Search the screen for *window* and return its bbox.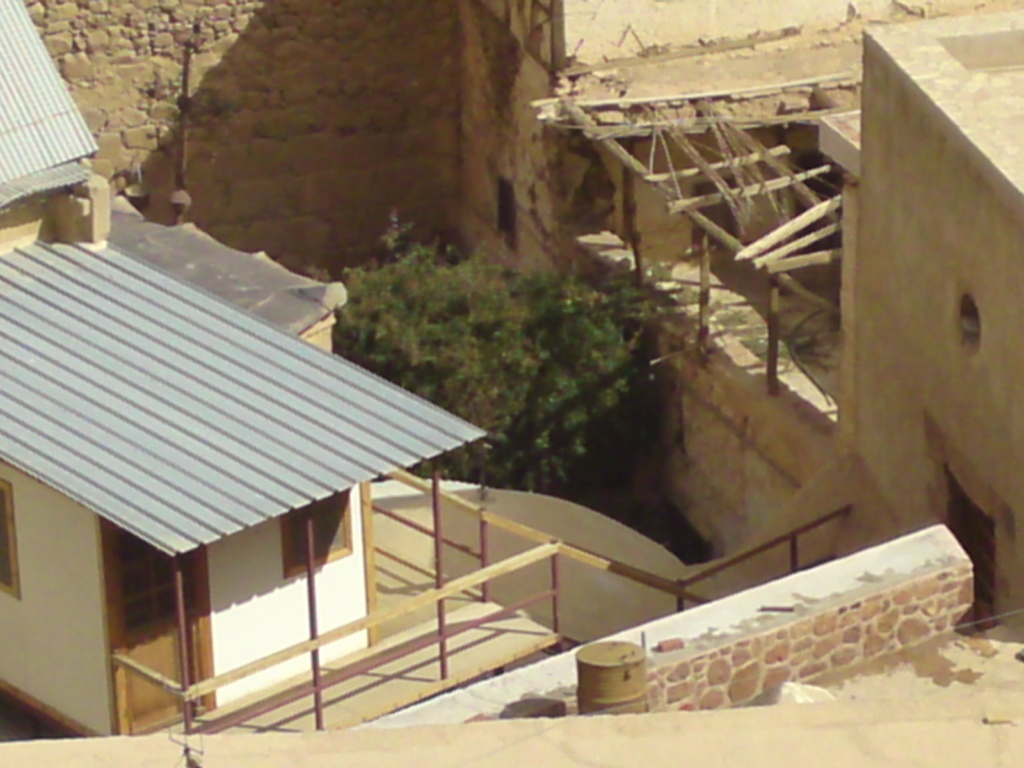
Found: x1=689 y1=172 x2=739 y2=257.
